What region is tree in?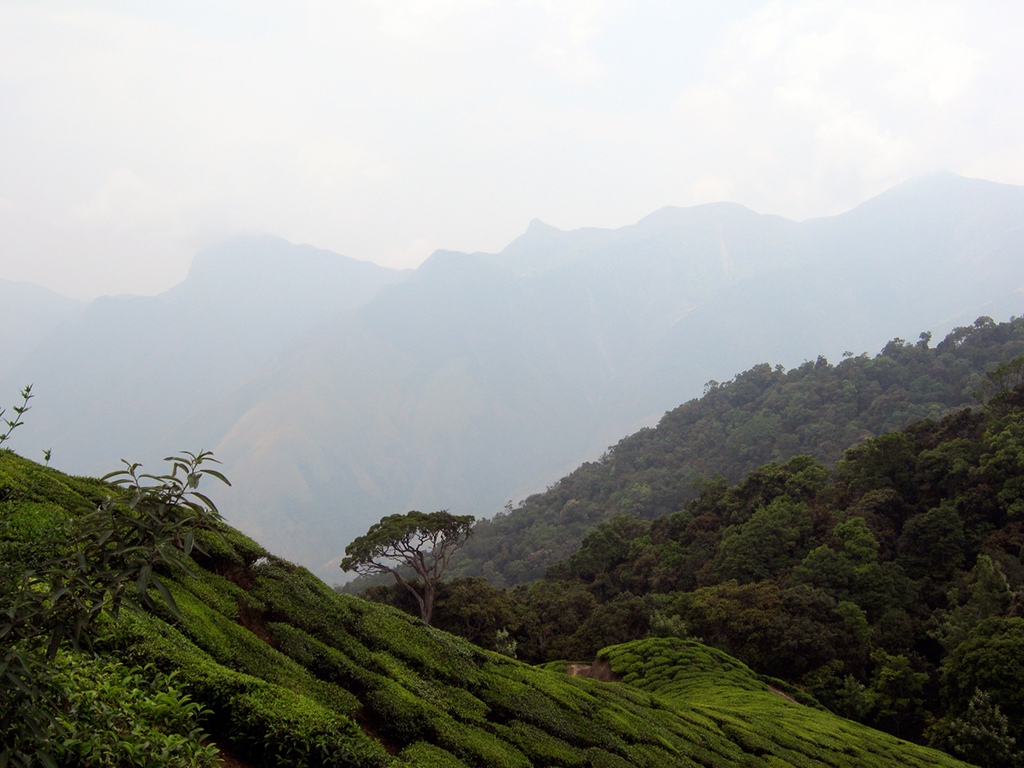
(913,511,975,588).
